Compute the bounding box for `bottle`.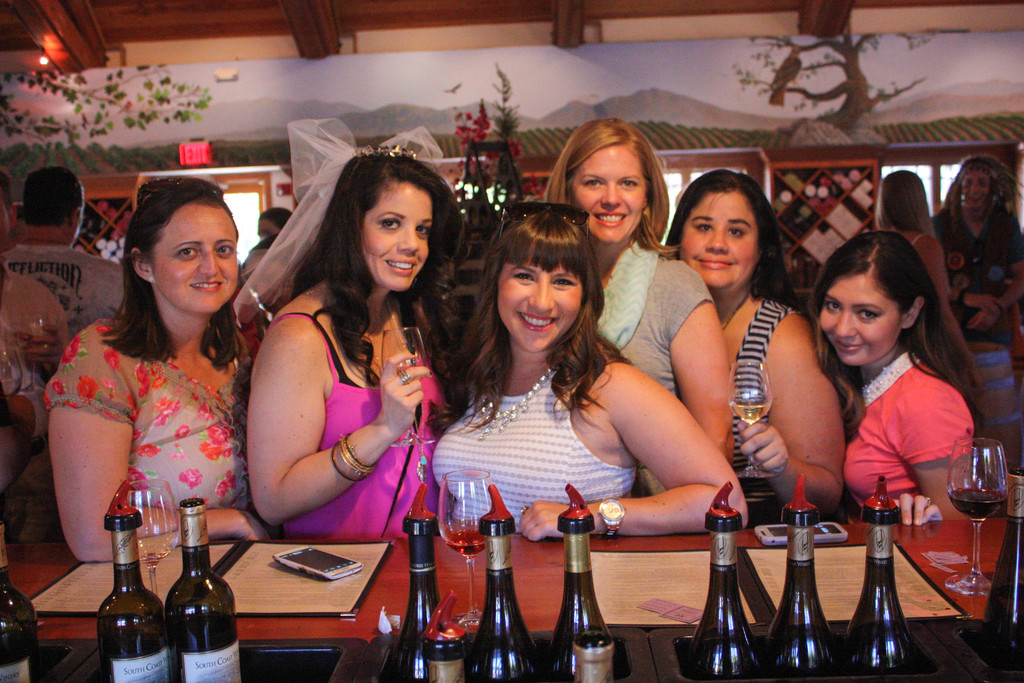
region(374, 510, 452, 682).
